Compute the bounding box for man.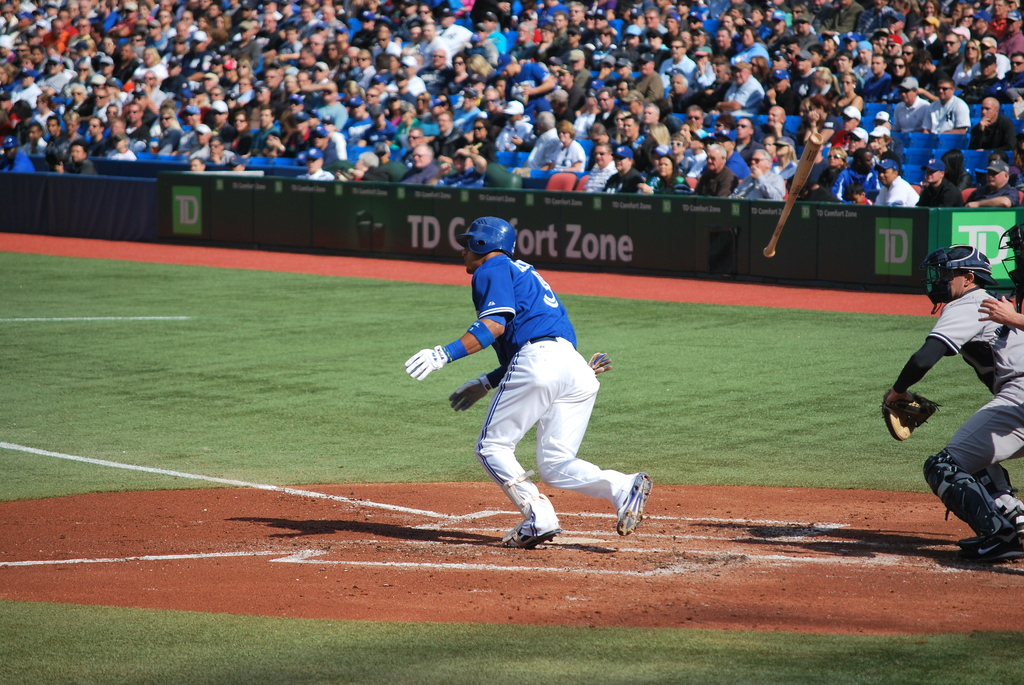
767, 105, 797, 152.
